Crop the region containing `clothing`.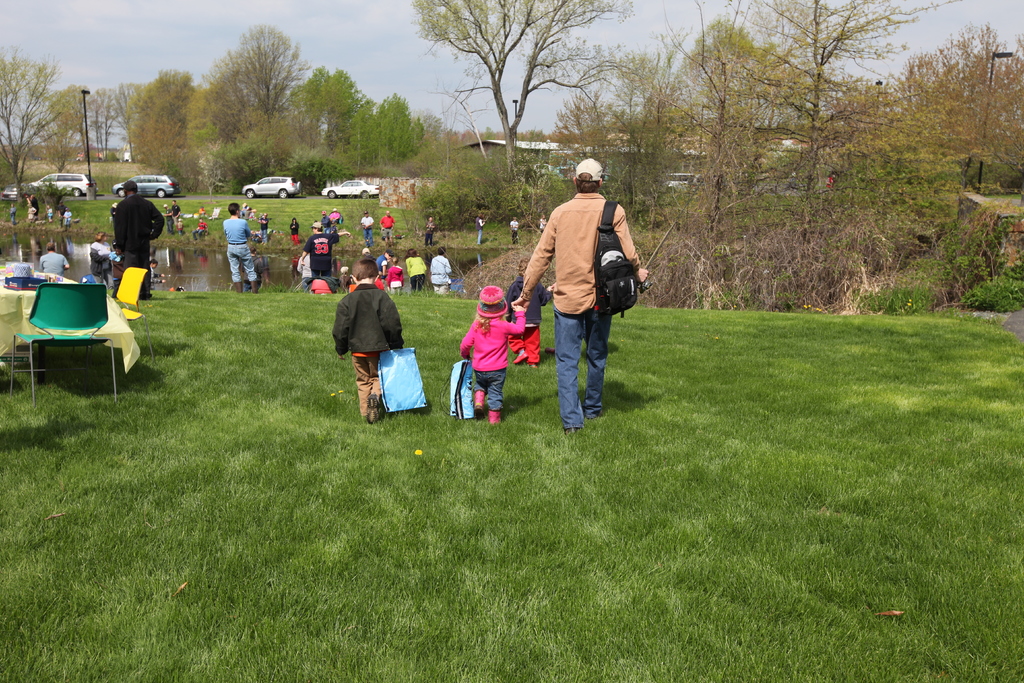
Crop region: [x1=332, y1=279, x2=410, y2=415].
